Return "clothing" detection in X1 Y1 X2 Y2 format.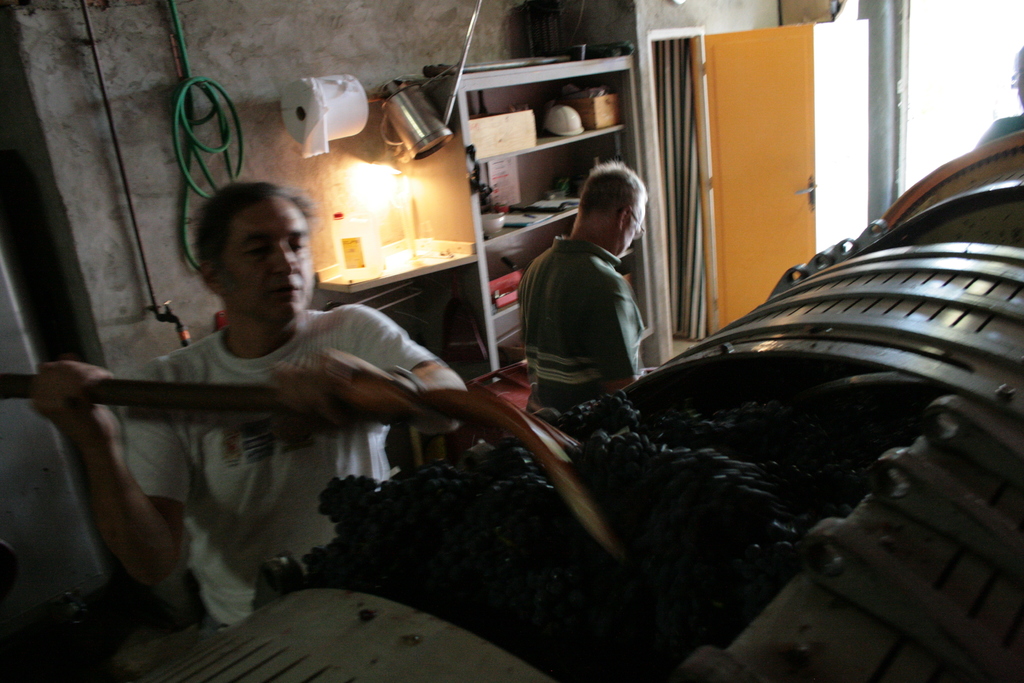
516 190 663 410.
